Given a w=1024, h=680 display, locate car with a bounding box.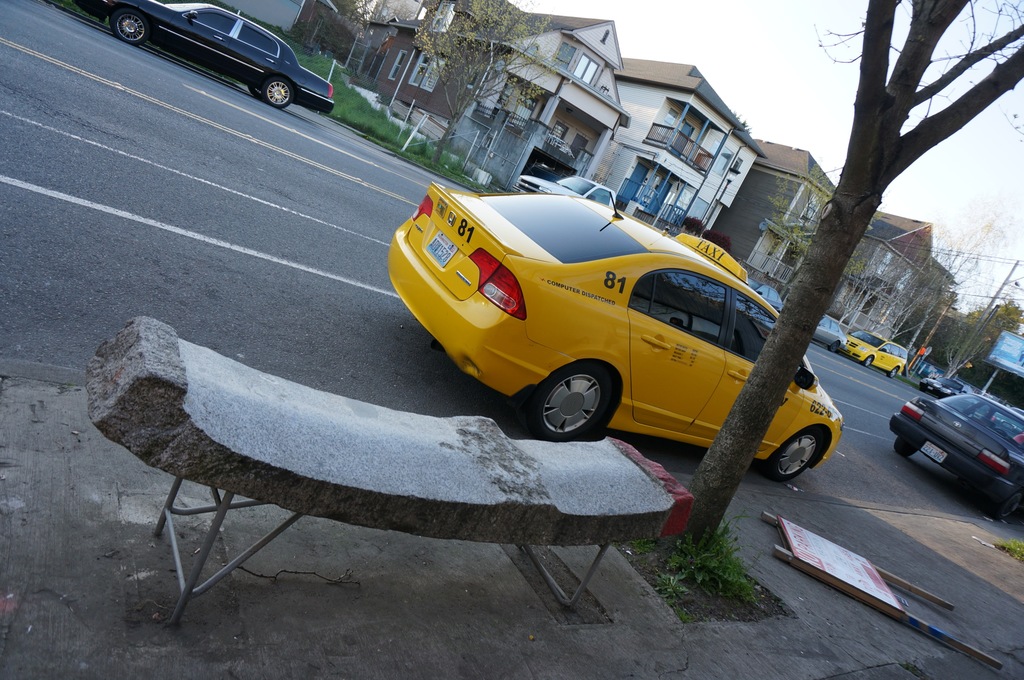
Located: 992,408,1023,448.
